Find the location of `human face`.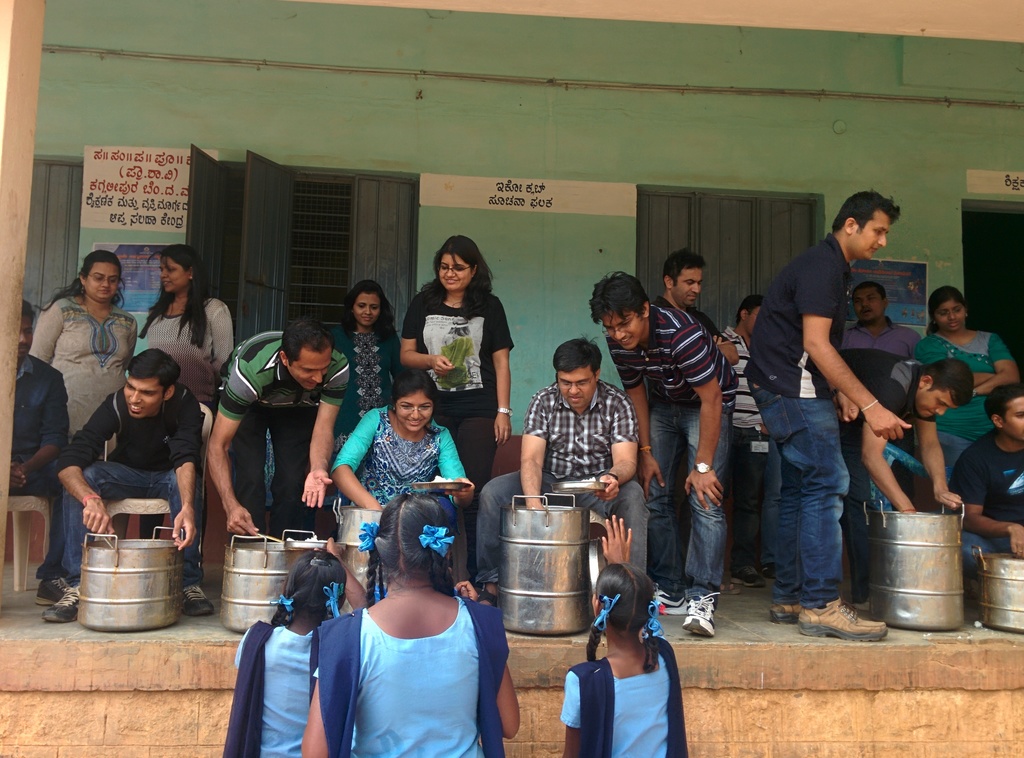
Location: x1=350, y1=291, x2=385, y2=327.
